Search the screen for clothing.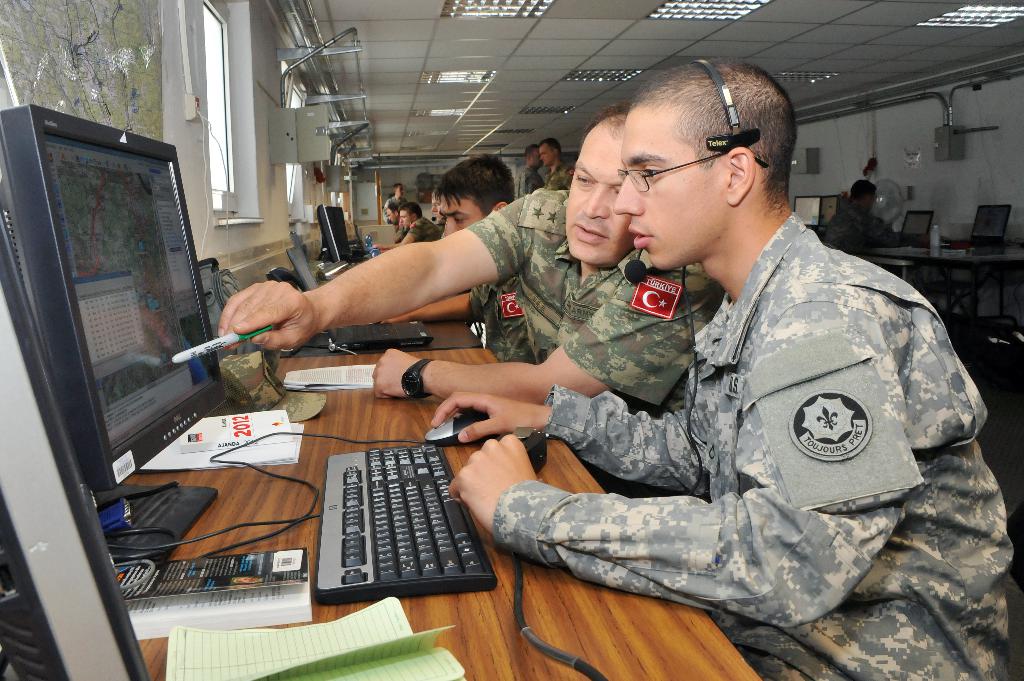
Found at BBox(505, 167, 1001, 634).
